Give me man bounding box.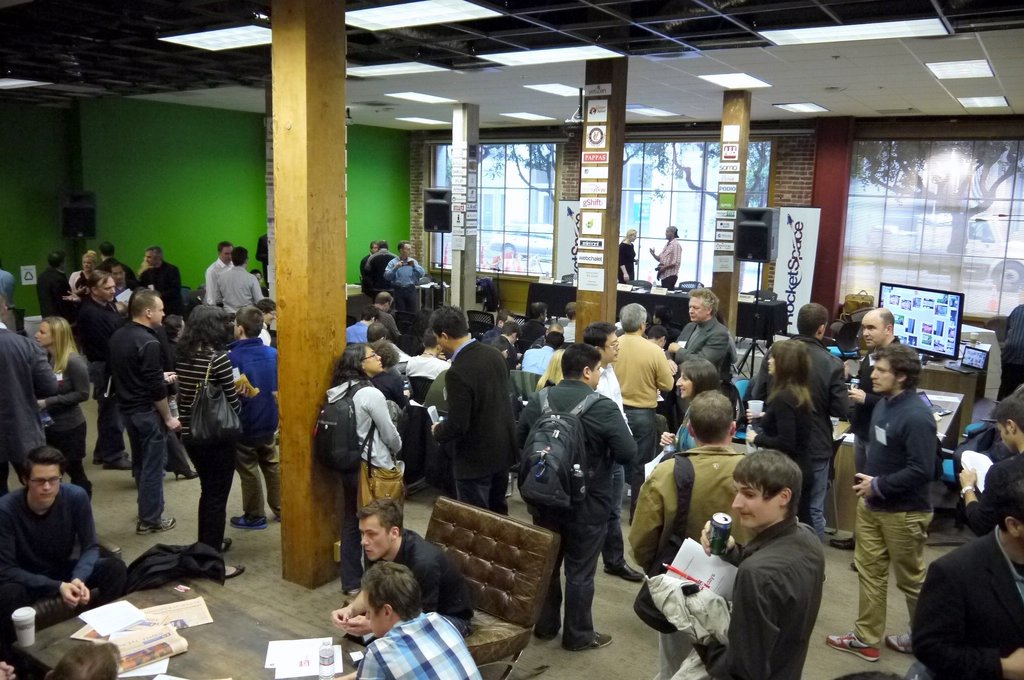
250,263,262,282.
